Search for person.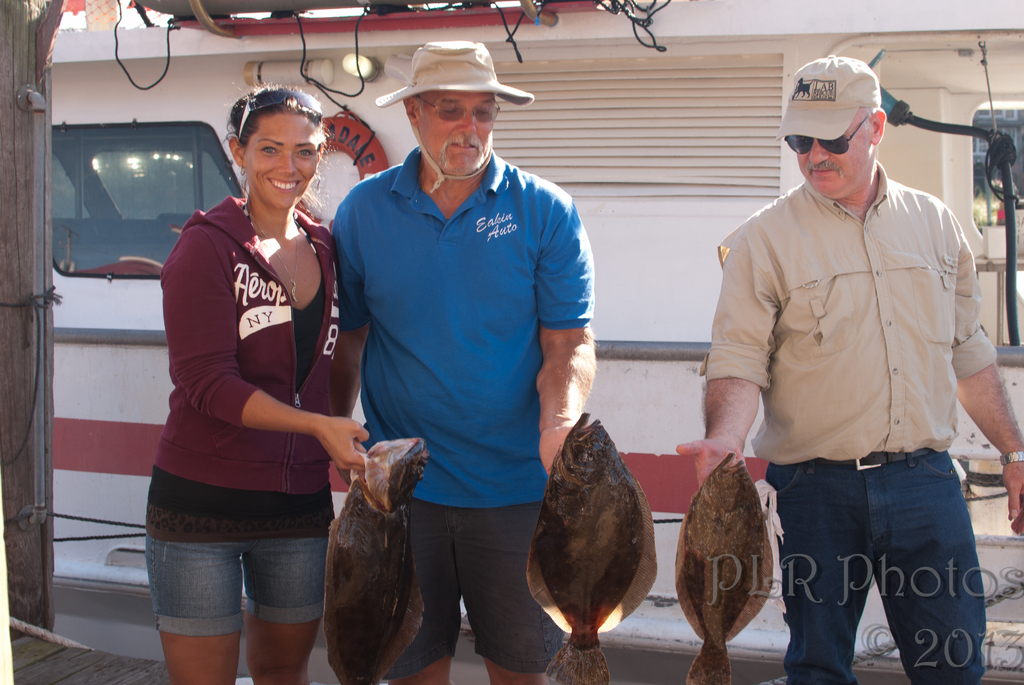
Found at left=676, top=48, right=1023, bottom=684.
